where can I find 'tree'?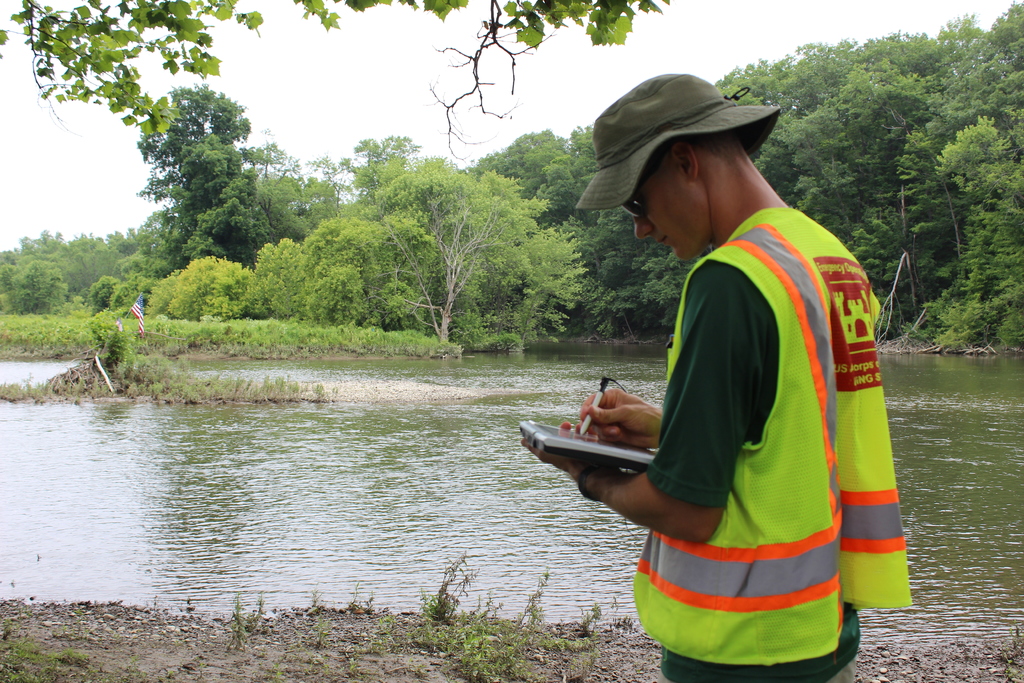
You can find it at left=0, top=257, right=68, bottom=316.
